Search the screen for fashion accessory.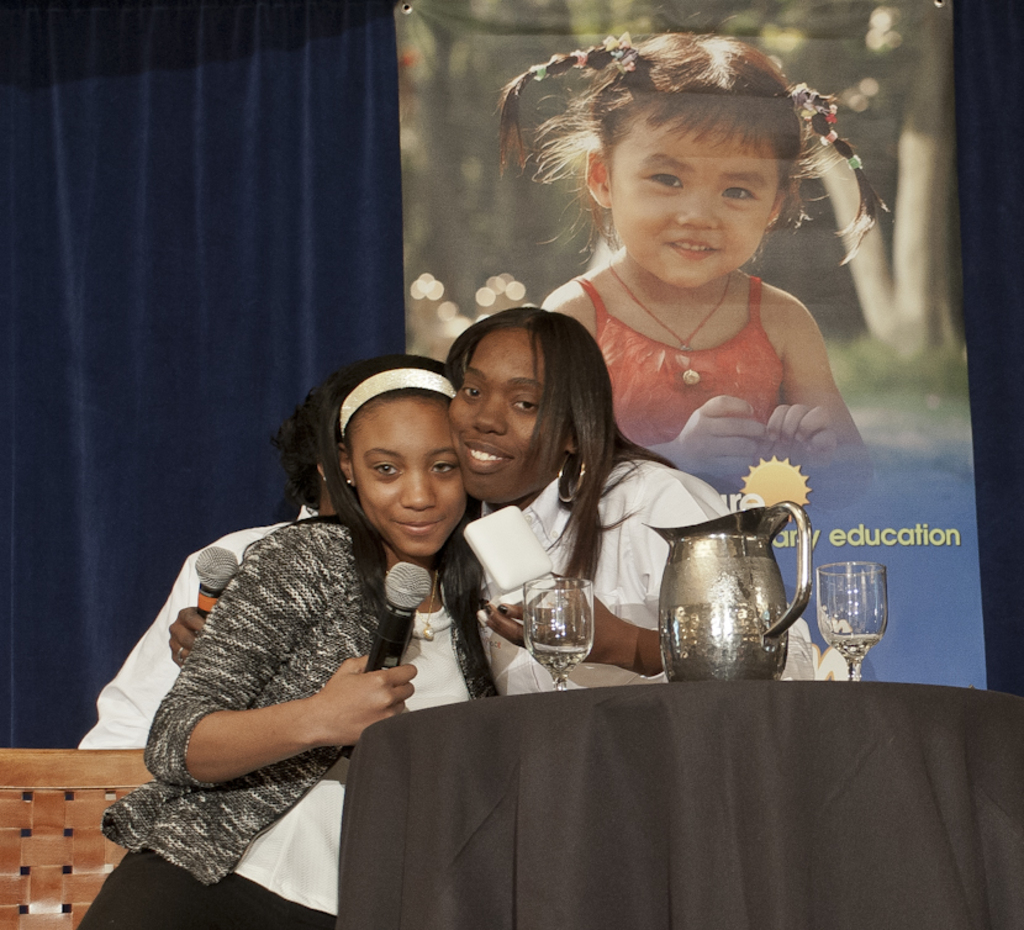
Found at <box>337,365,458,437</box>.
